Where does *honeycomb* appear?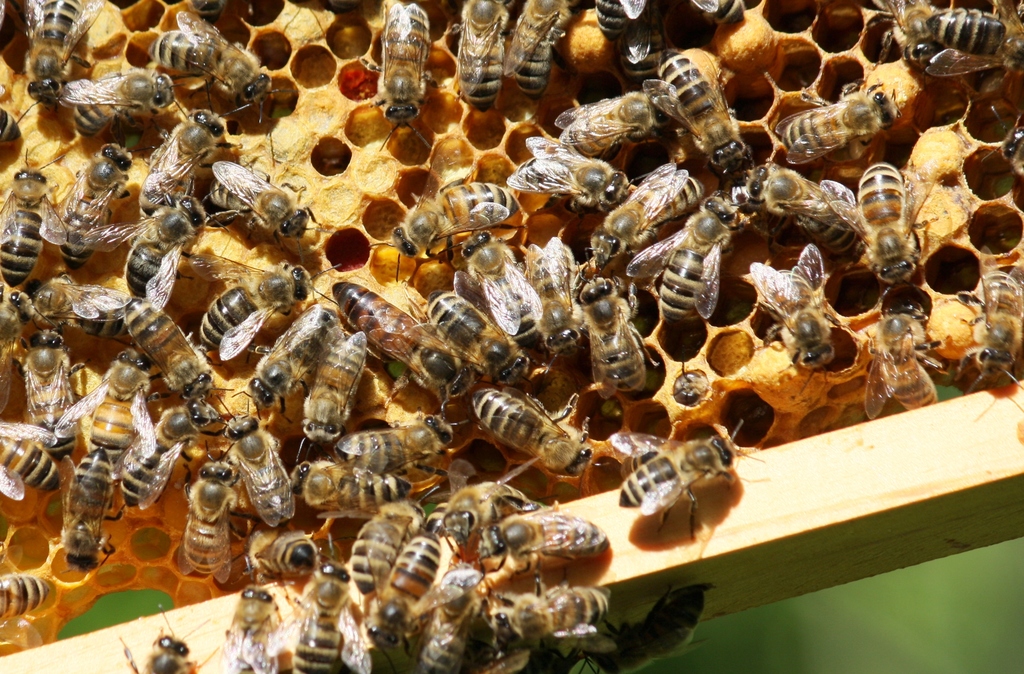
Appears at 0,0,1018,650.
